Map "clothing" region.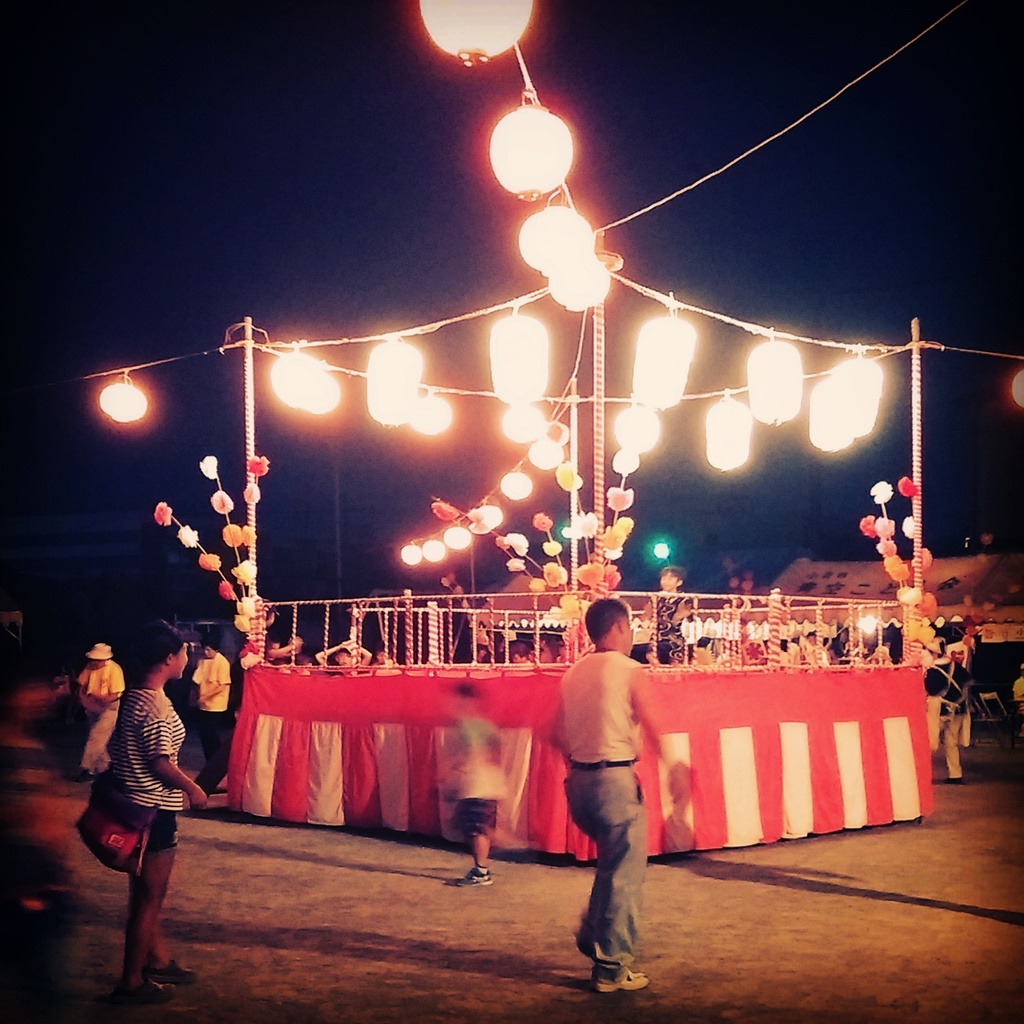
Mapped to box(79, 659, 126, 773).
